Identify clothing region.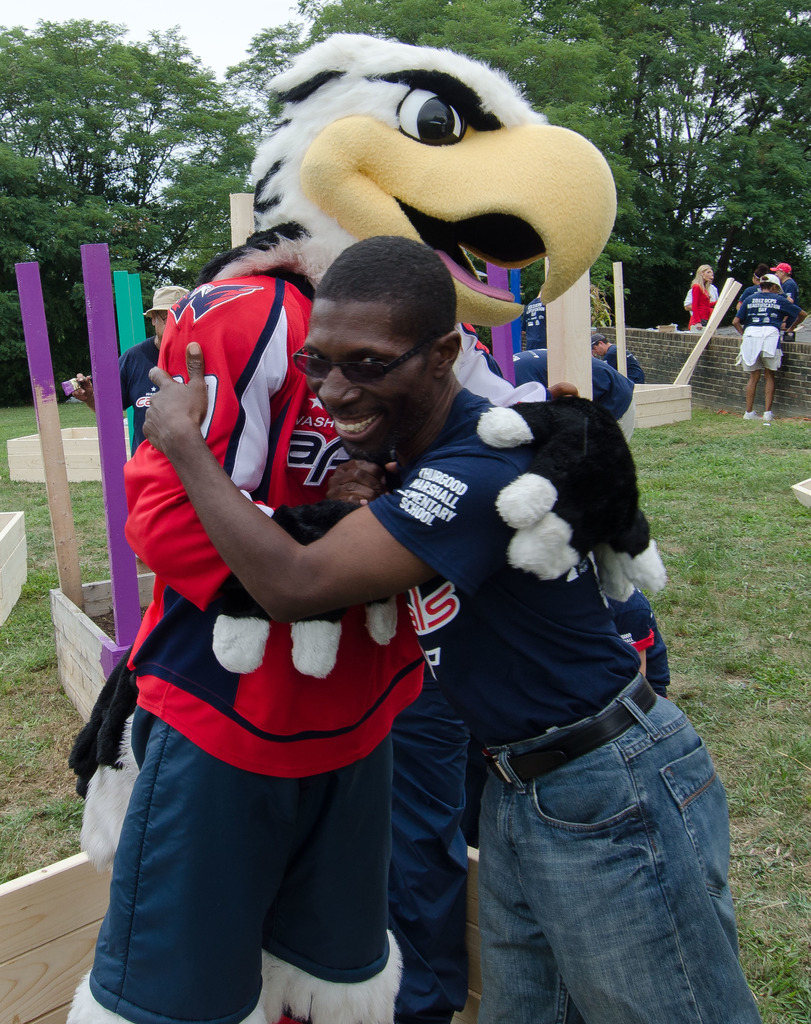
Region: box=[682, 282, 722, 316].
